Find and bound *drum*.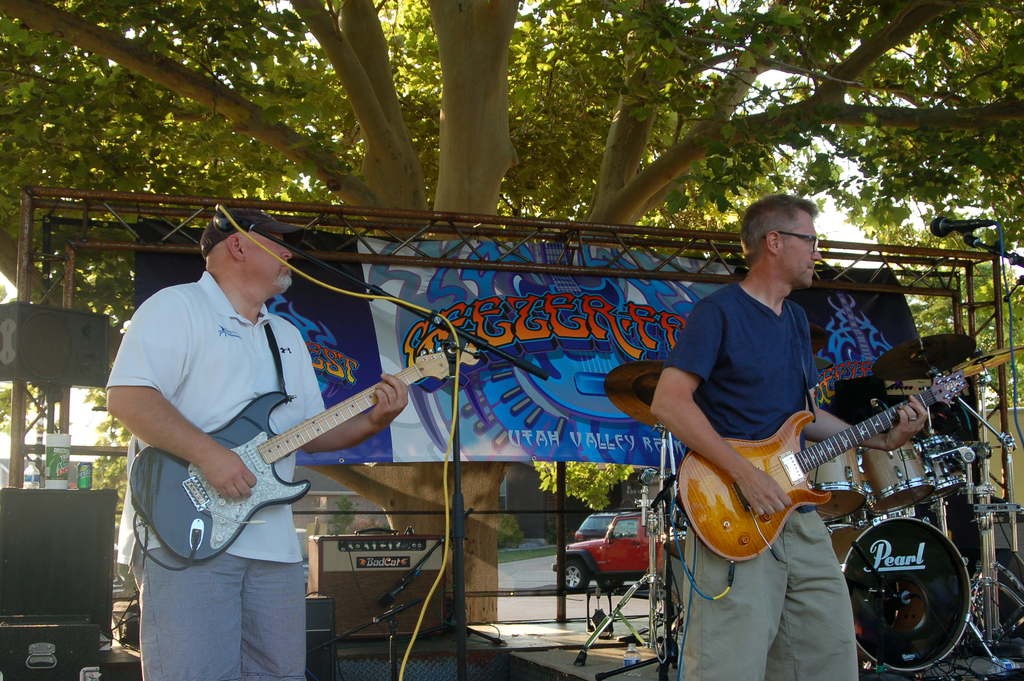
Bound: bbox(856, 443, 935, 516).
